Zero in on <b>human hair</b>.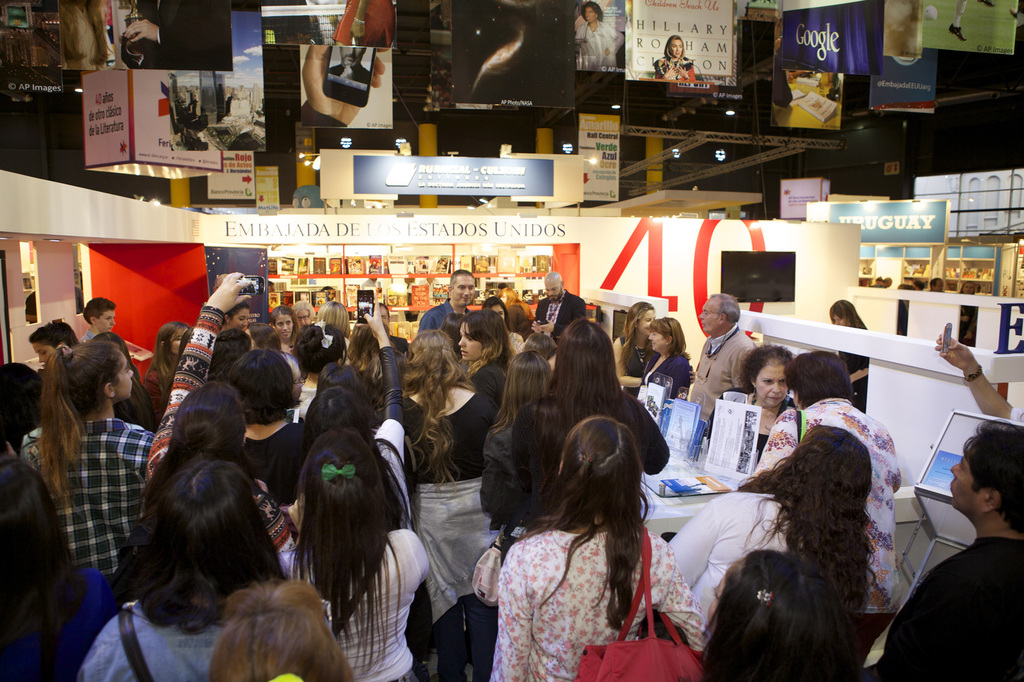
Zeroed in: [271,305,300,328].
